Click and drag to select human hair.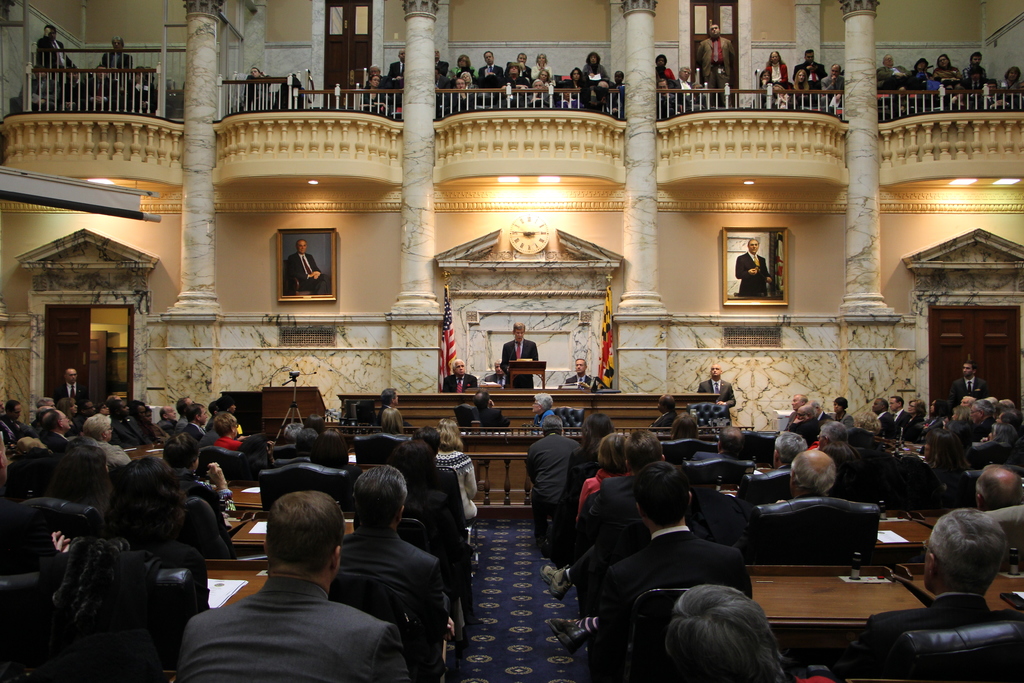
Selection: [left=635, top=457, right=687, bottom=530].
